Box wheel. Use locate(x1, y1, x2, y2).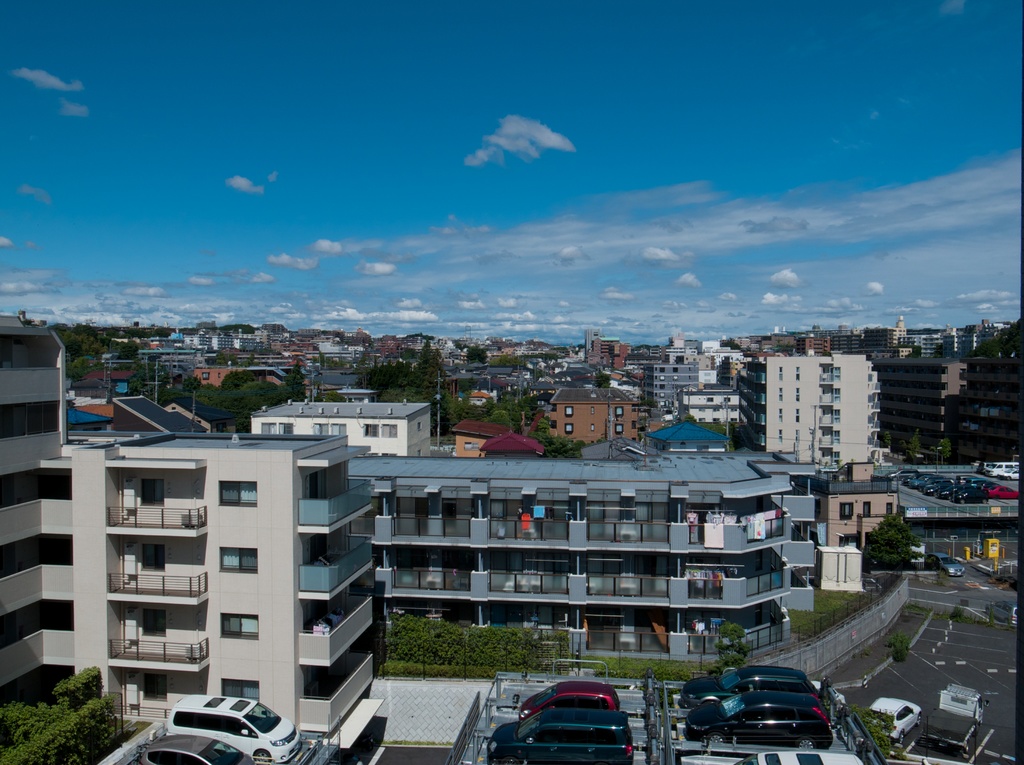
locate(702, 730, 724, 743).
